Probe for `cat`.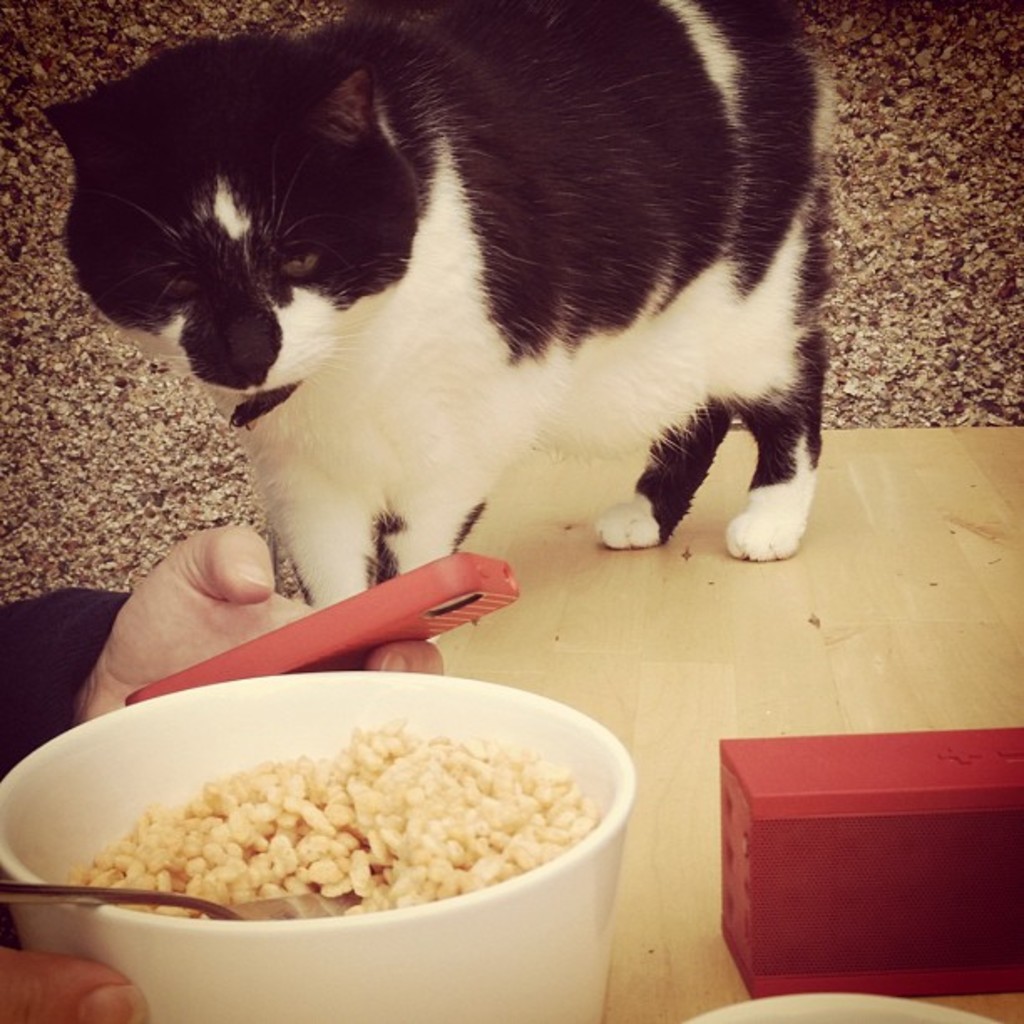
Probe result: [45,0,838,612].
